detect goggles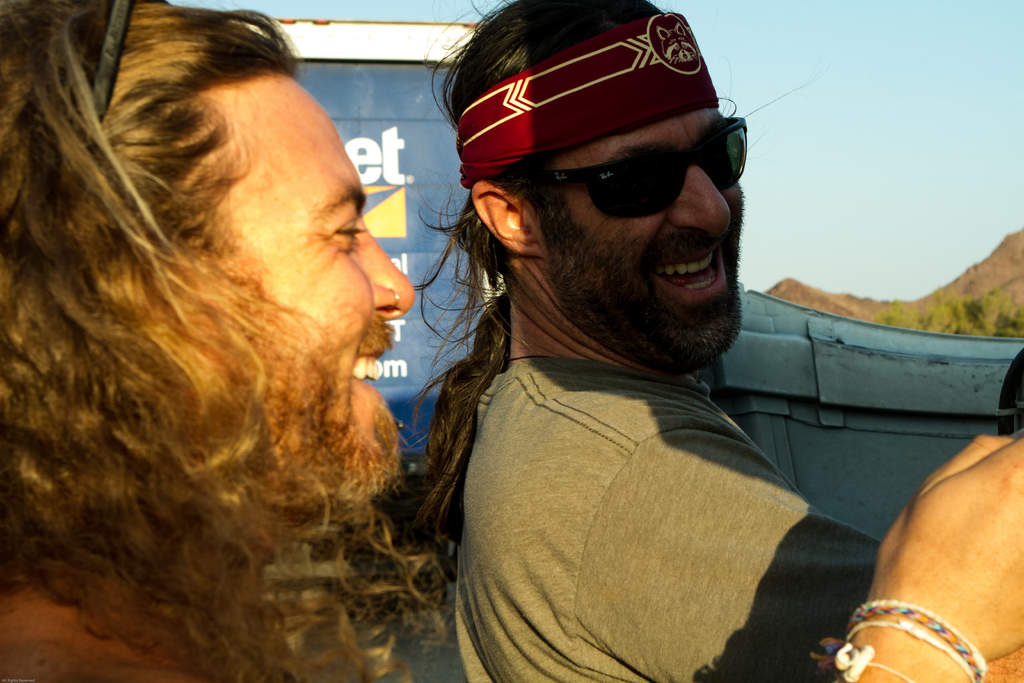
left=515, top=113, right=746, bottom=220
